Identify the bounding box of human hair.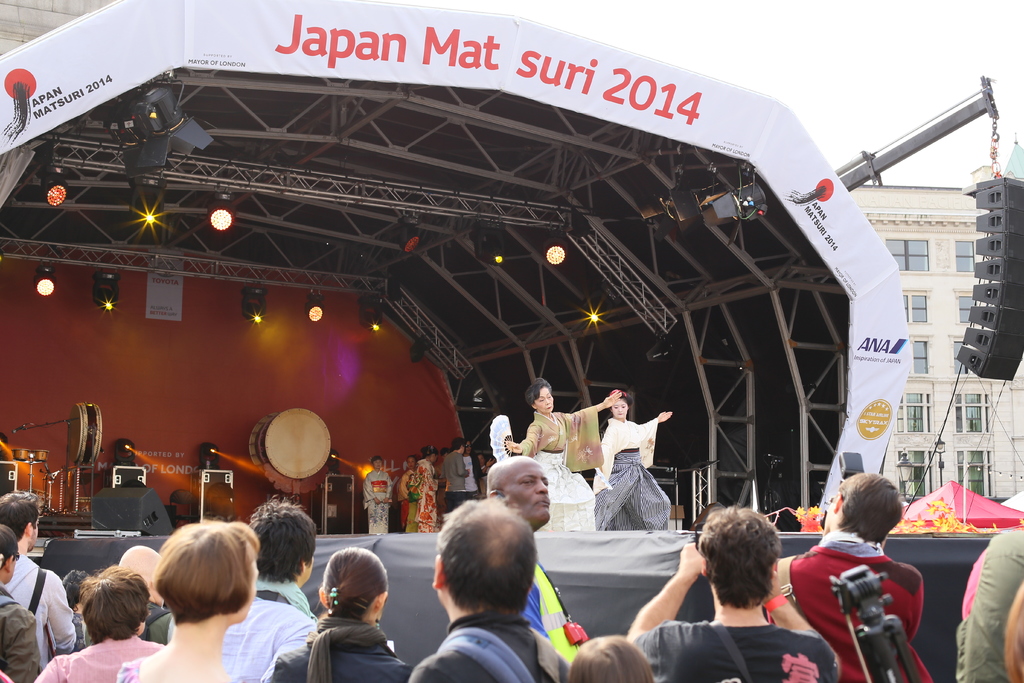
locate(407, 456, 416, 468).
